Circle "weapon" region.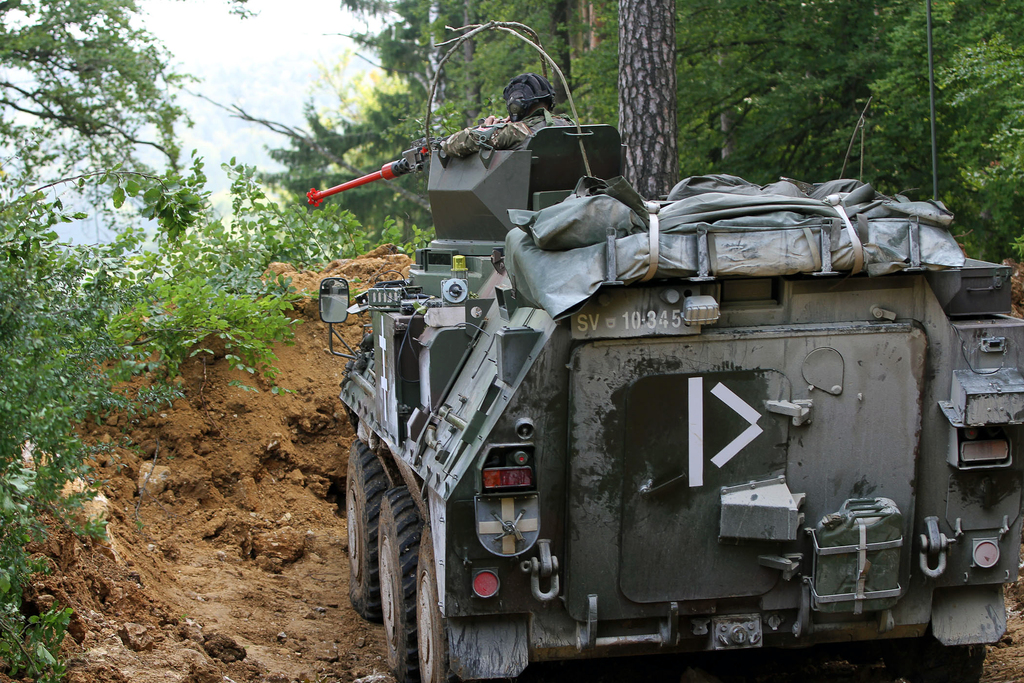
Region: <box>305,143,427,201</box>.
